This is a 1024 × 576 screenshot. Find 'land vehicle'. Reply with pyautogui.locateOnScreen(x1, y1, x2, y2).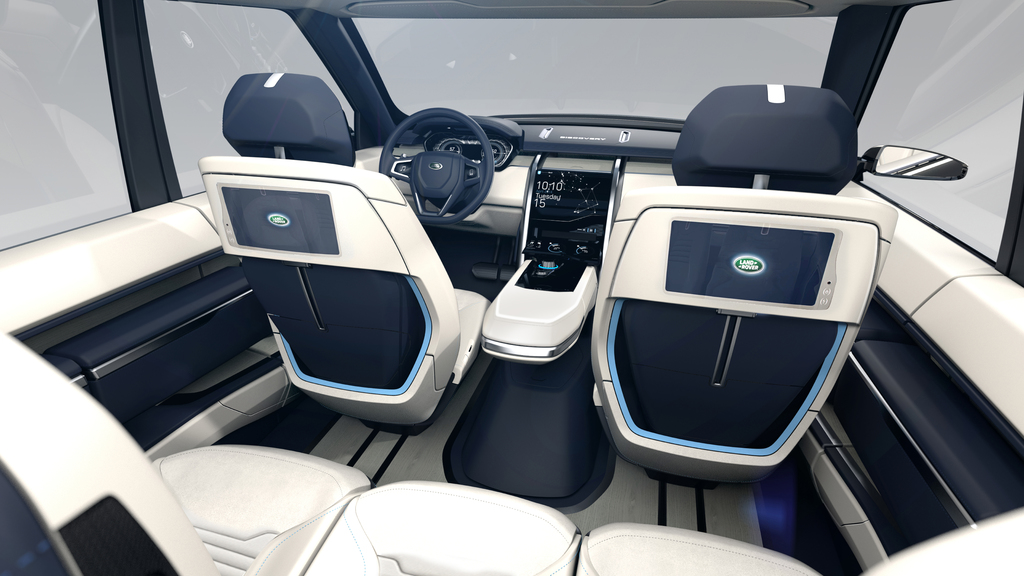
pyautogui.locateOnScreen(1, 0, 1023, 575).
